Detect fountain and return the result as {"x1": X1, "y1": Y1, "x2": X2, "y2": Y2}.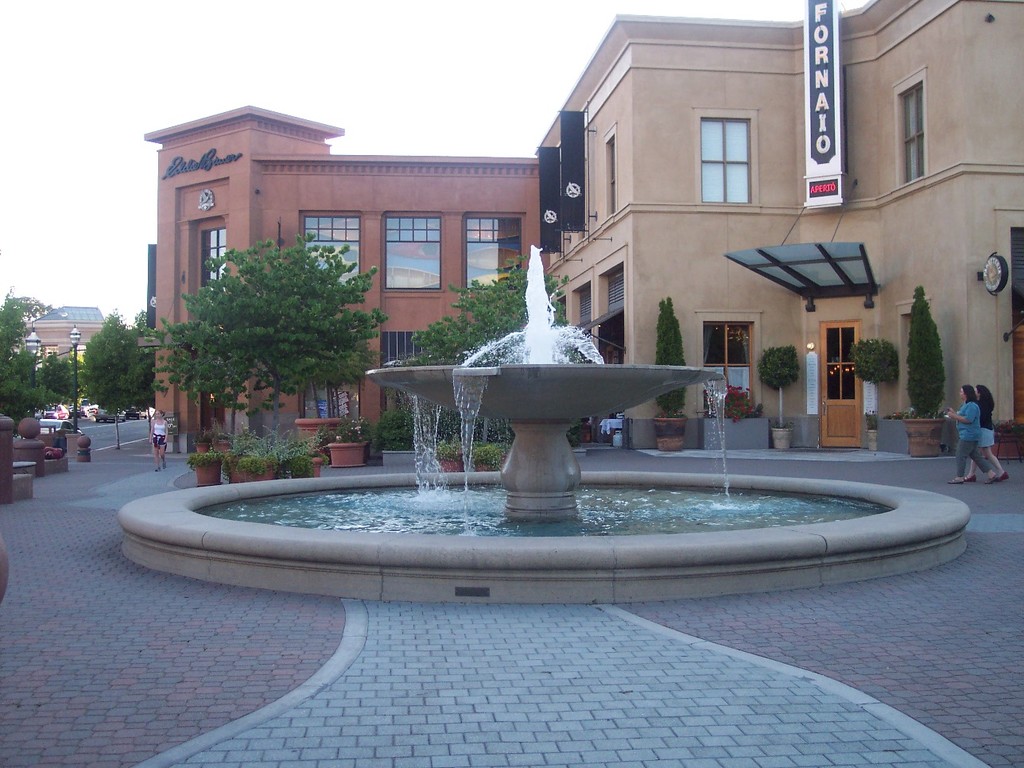
{"x1": 103, "y1": 227, "x2": 977, "y2": 611}.
